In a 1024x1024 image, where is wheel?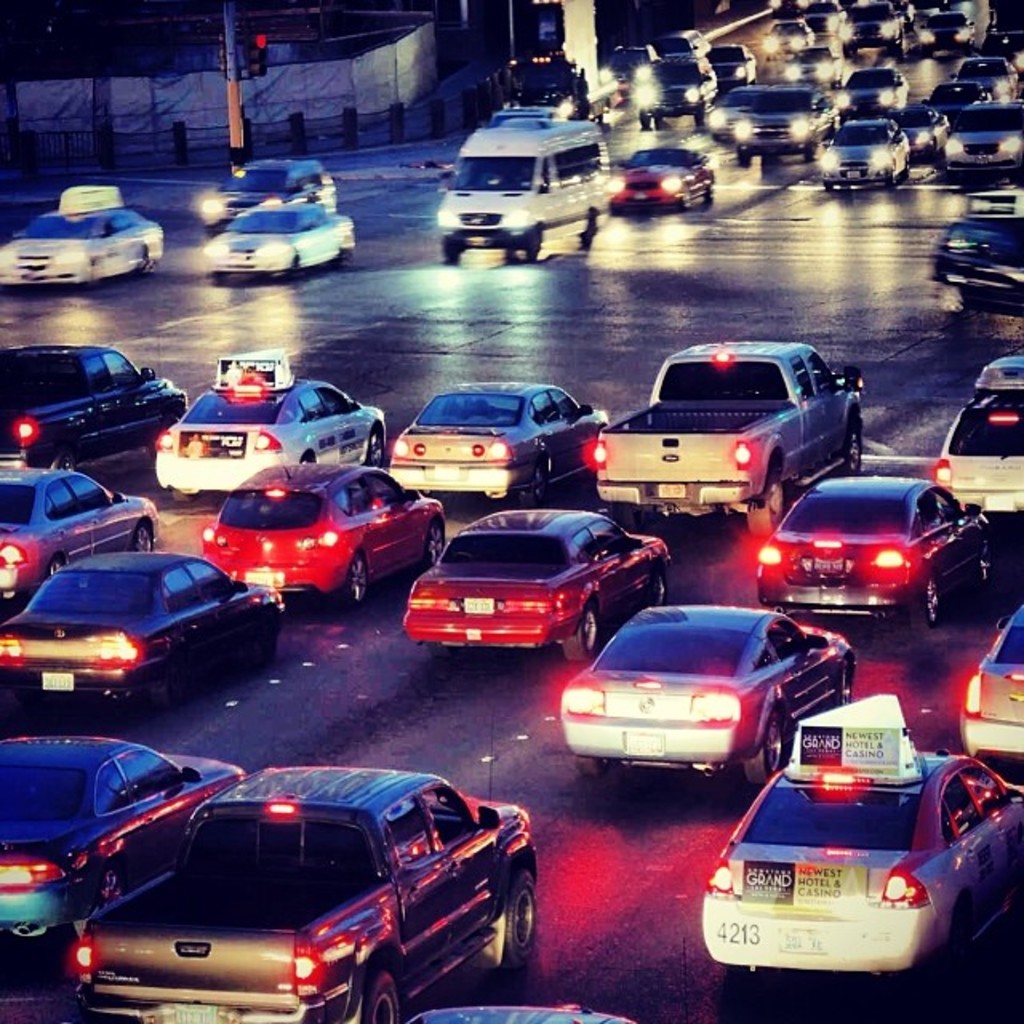
45,558,64,582.
